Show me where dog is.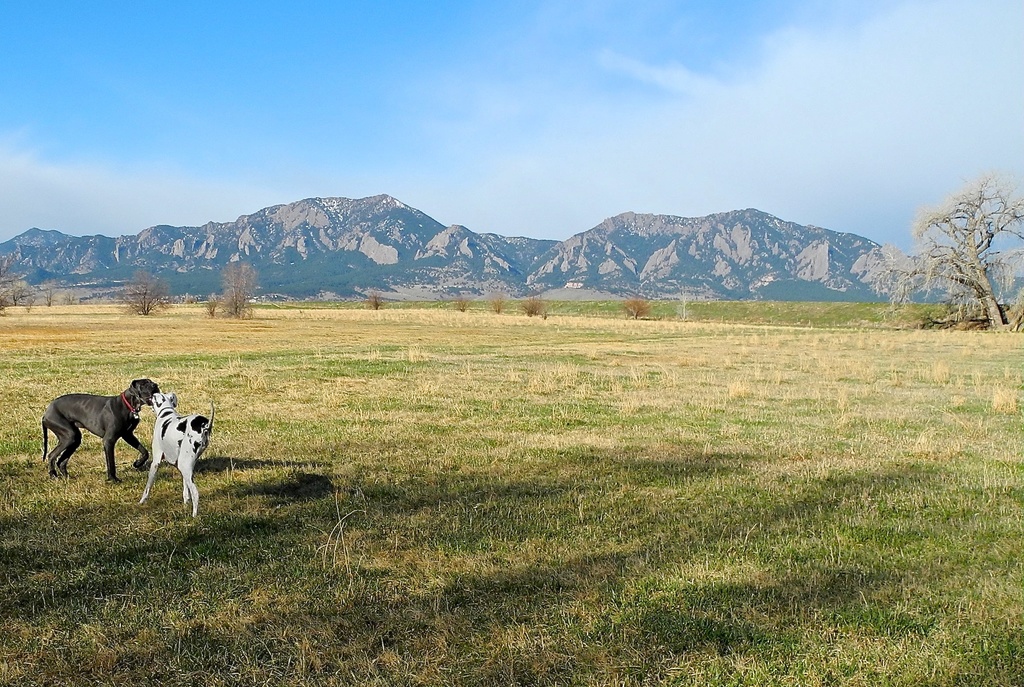
dog is at (139, 392, 216, 517).
